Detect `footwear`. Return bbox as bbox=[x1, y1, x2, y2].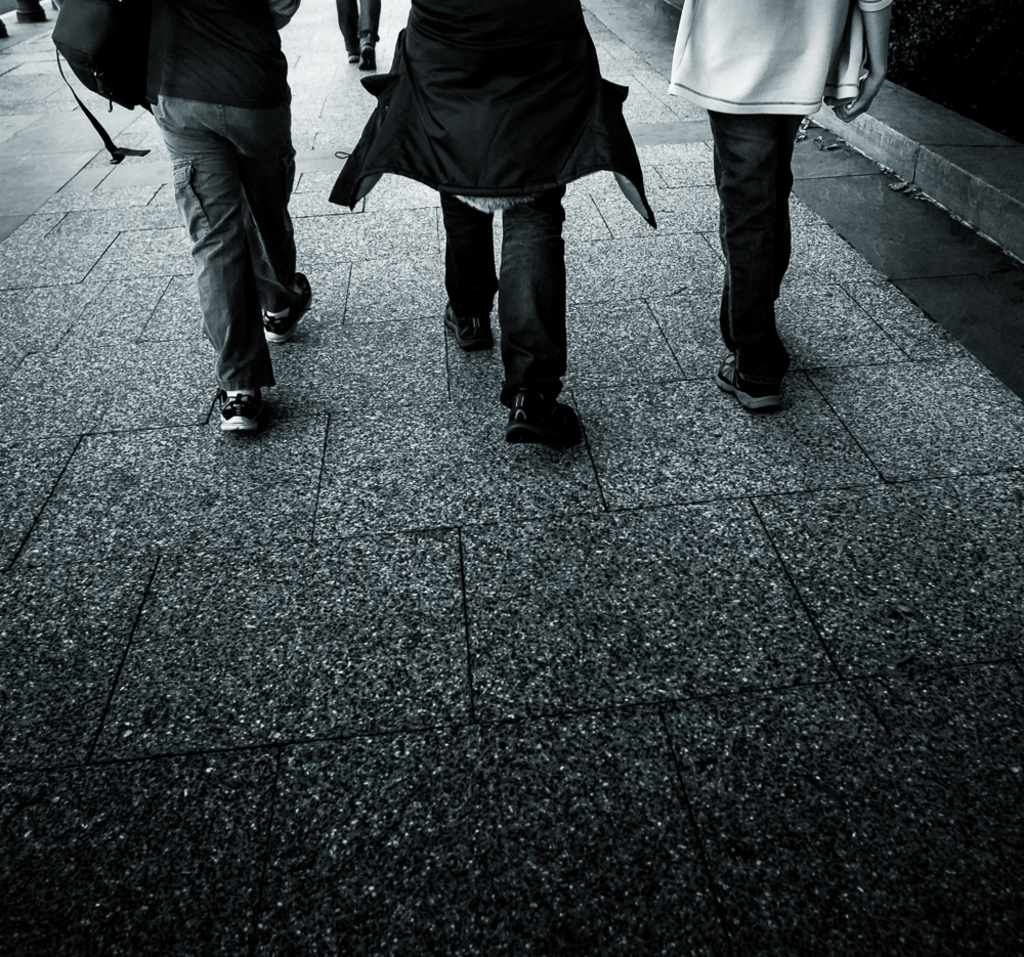
bbox=[506, 391, 582, 451].
